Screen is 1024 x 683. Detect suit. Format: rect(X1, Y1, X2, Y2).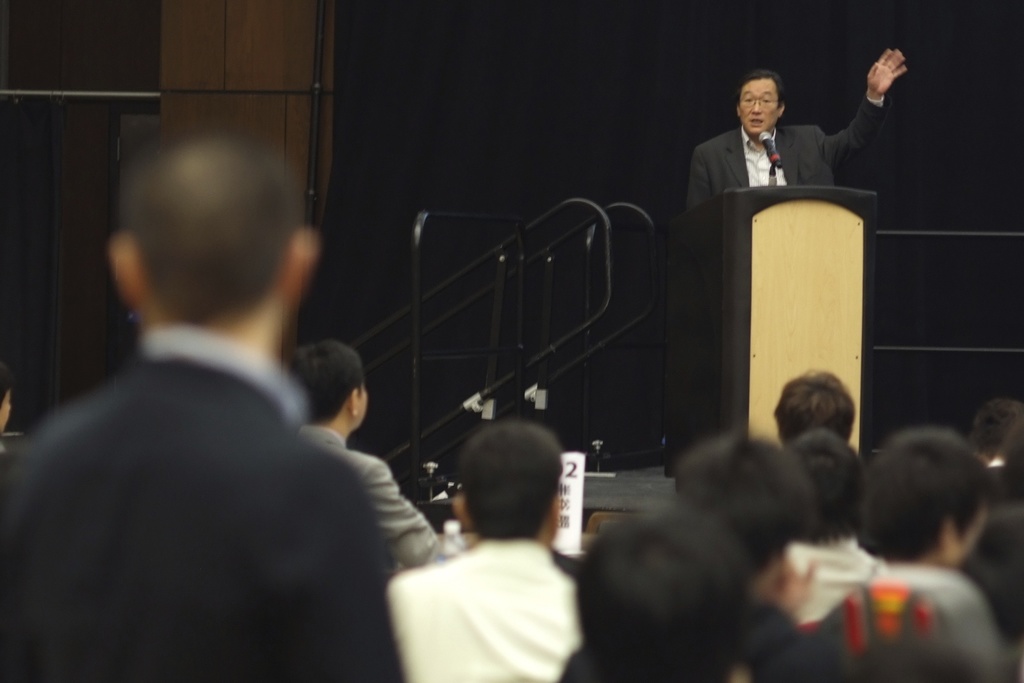
rect(300, 427, 439, 575).
